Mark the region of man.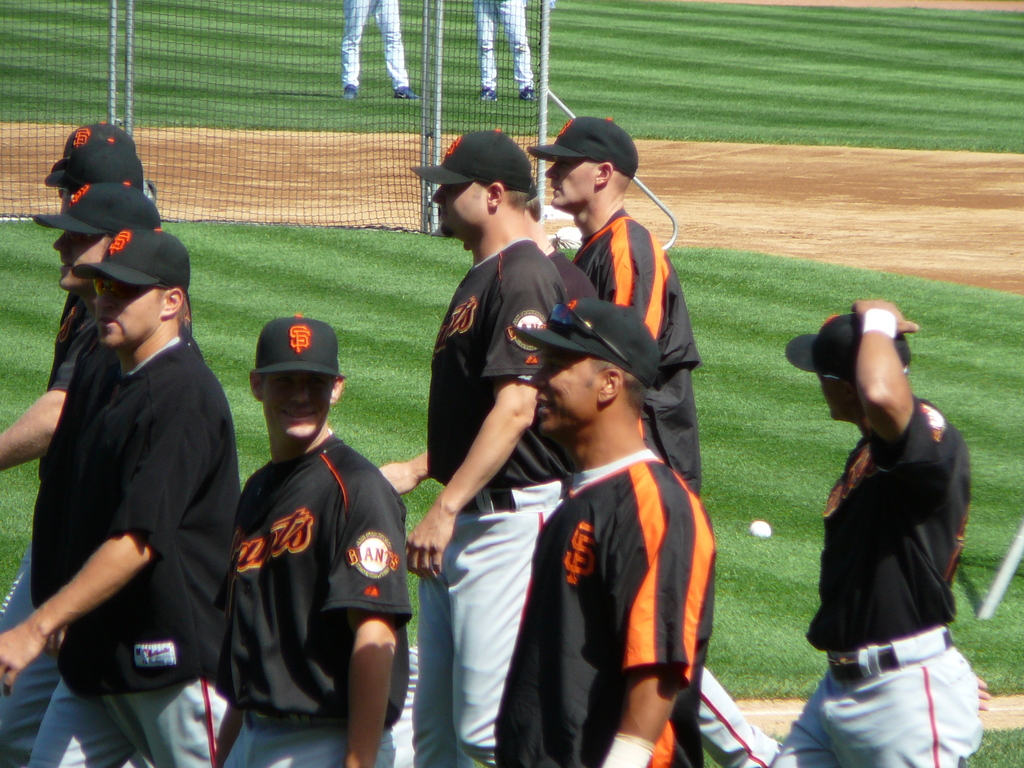
Region: bbox=[767, 297, 991, 767].
